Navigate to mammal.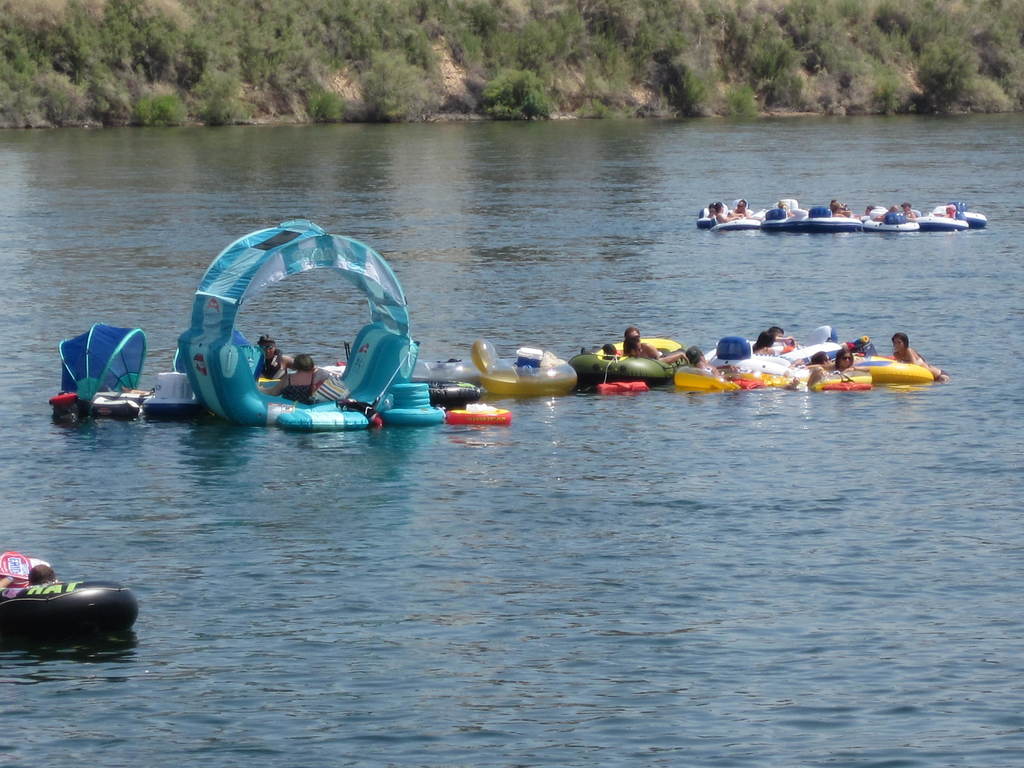
Navigation target: detection(624, 330, 660, 359).
